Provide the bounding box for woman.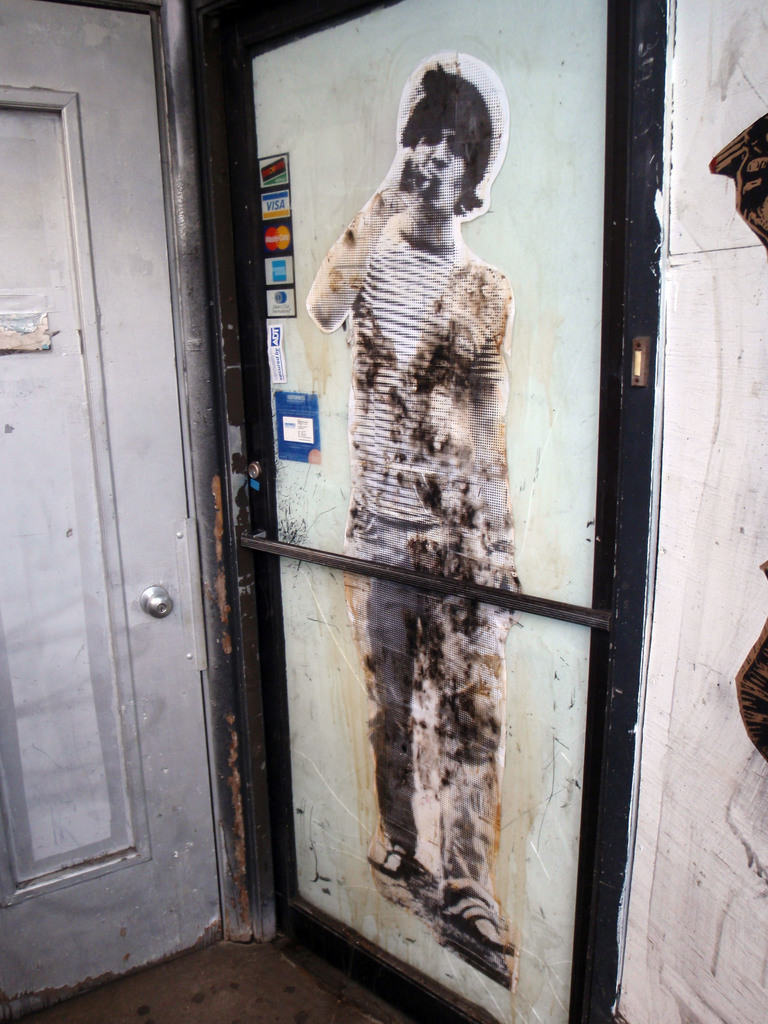
pyautogui.locateOnScreen(258, 90, 613, 970).
